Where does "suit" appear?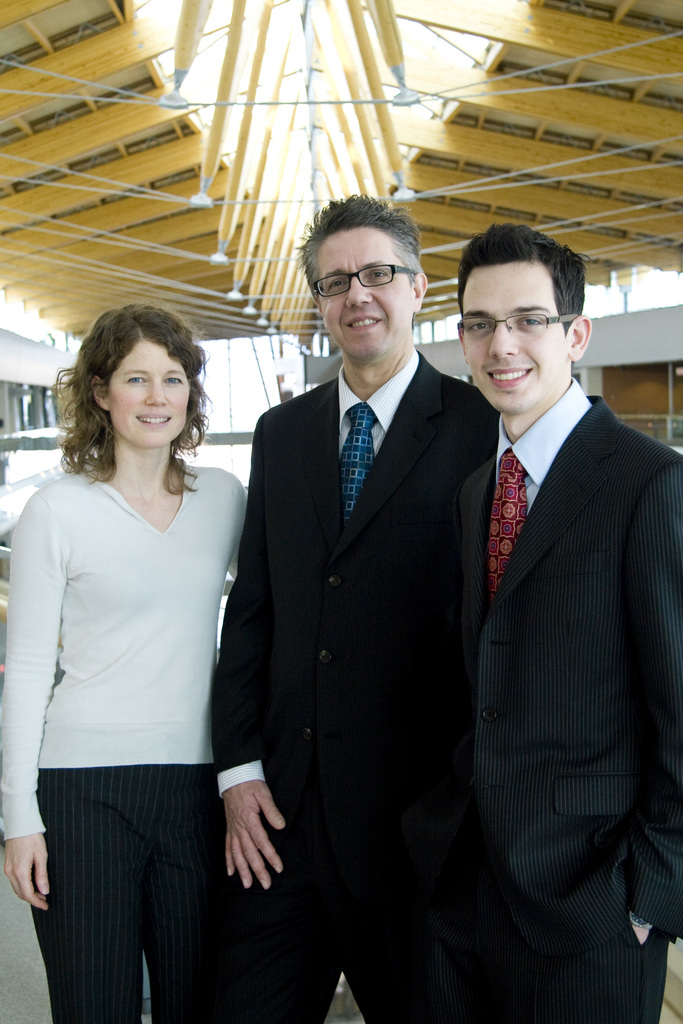
Appears at rect(231, 172, 484, 1012).
